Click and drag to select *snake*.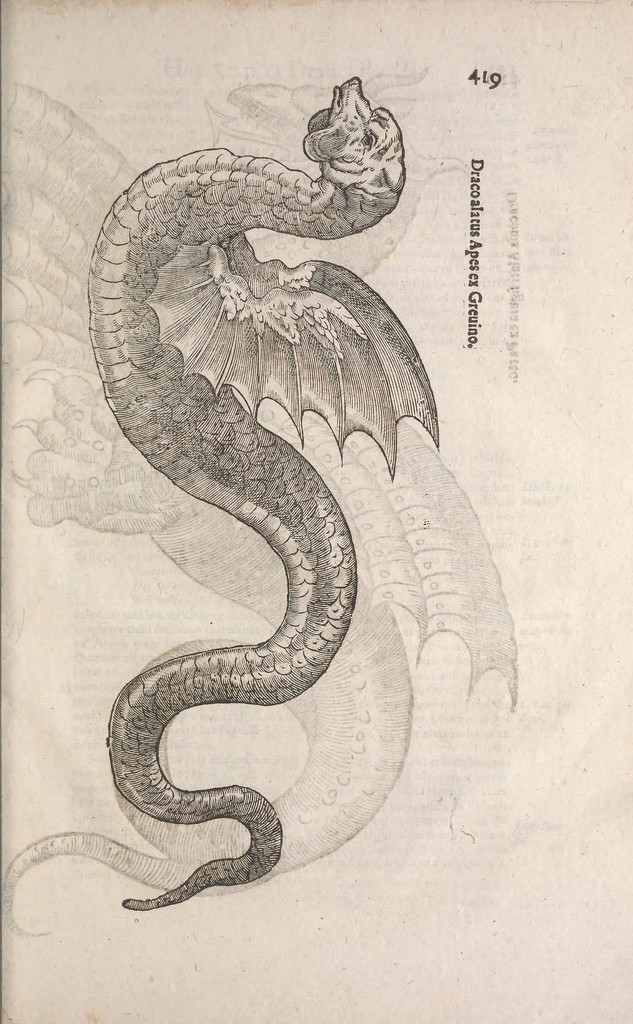
Selection: rect(90, 78, 415, 914).
